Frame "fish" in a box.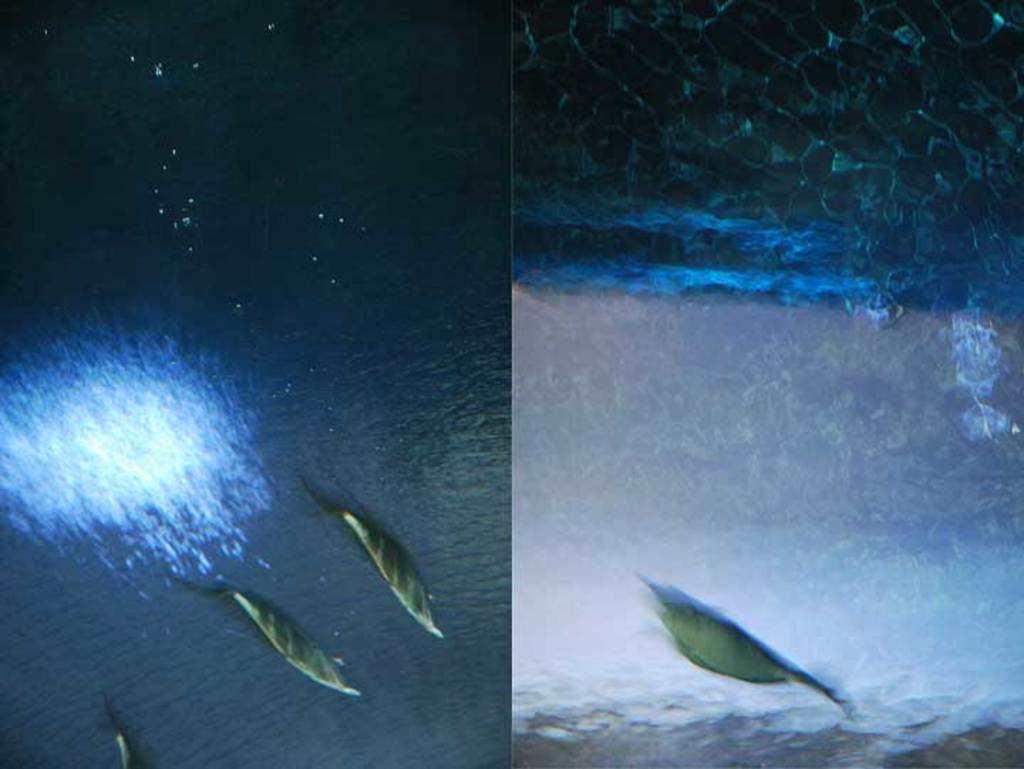
304 478 448 647.
